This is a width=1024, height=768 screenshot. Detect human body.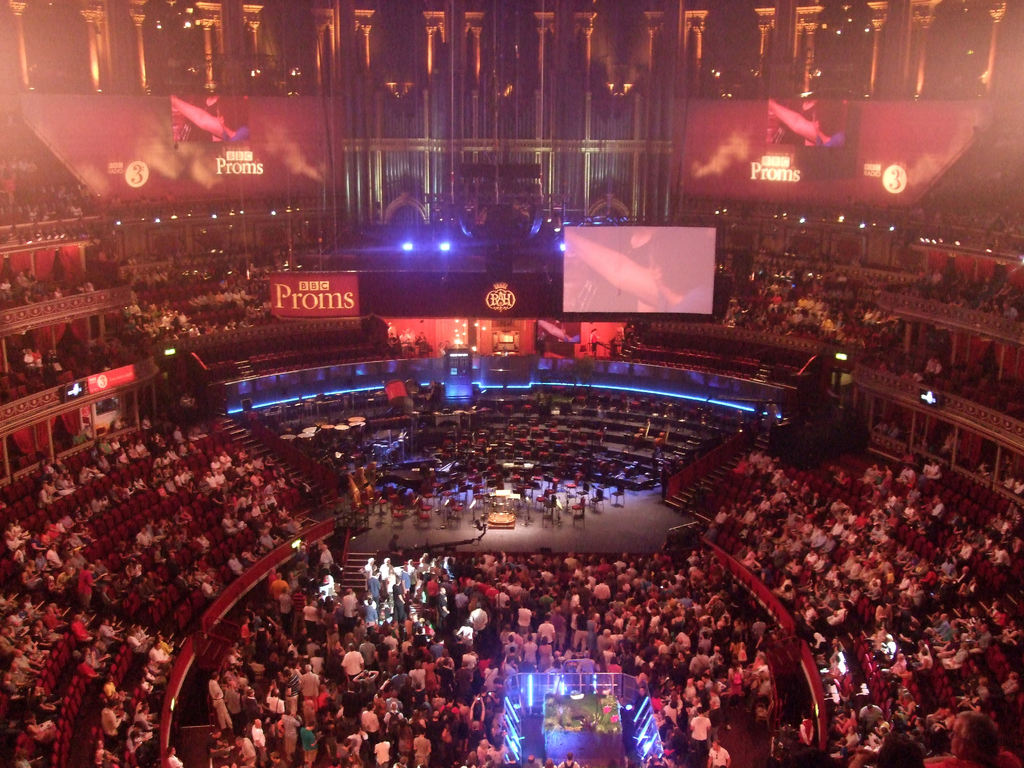
759,307,775,328.
